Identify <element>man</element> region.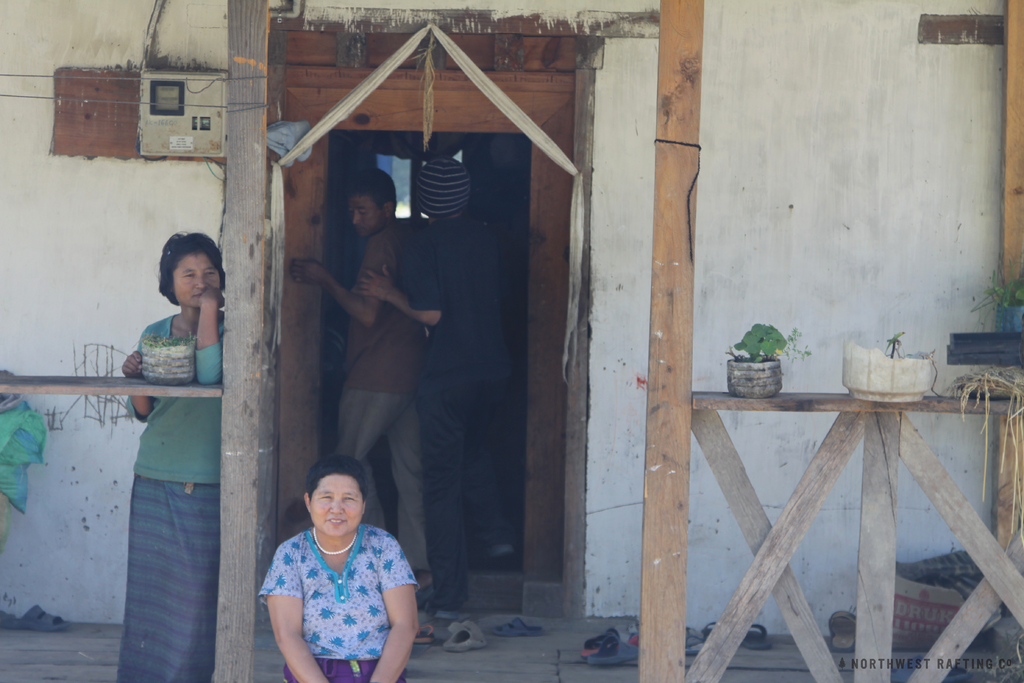
Region: box(289, 170, 433, 588).
